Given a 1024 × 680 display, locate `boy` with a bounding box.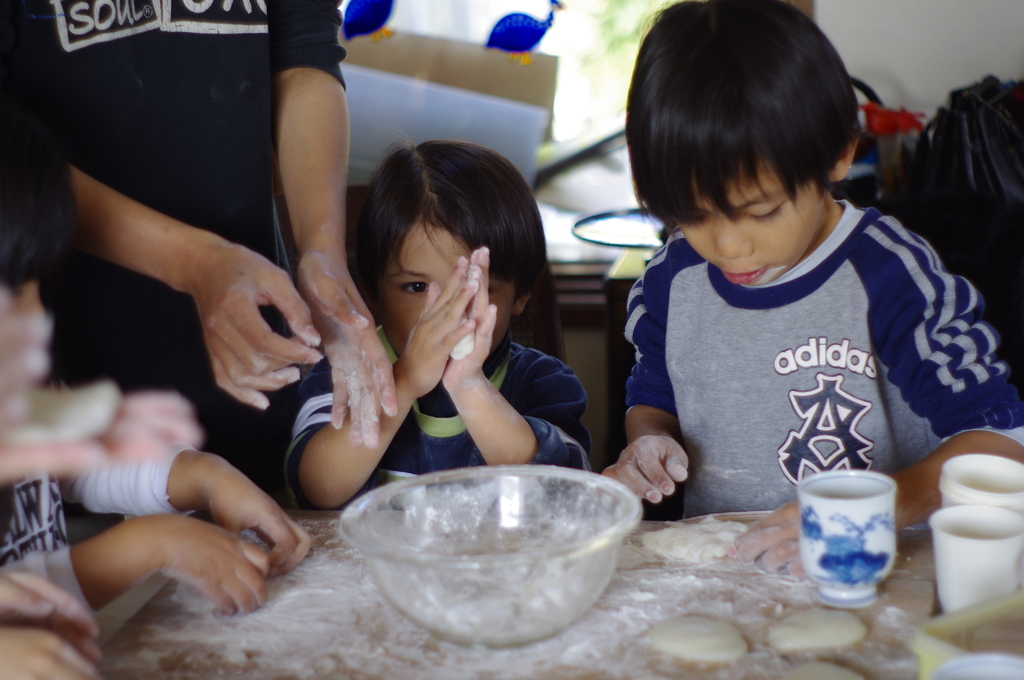
Located: (600, 0, 1023, 574).
